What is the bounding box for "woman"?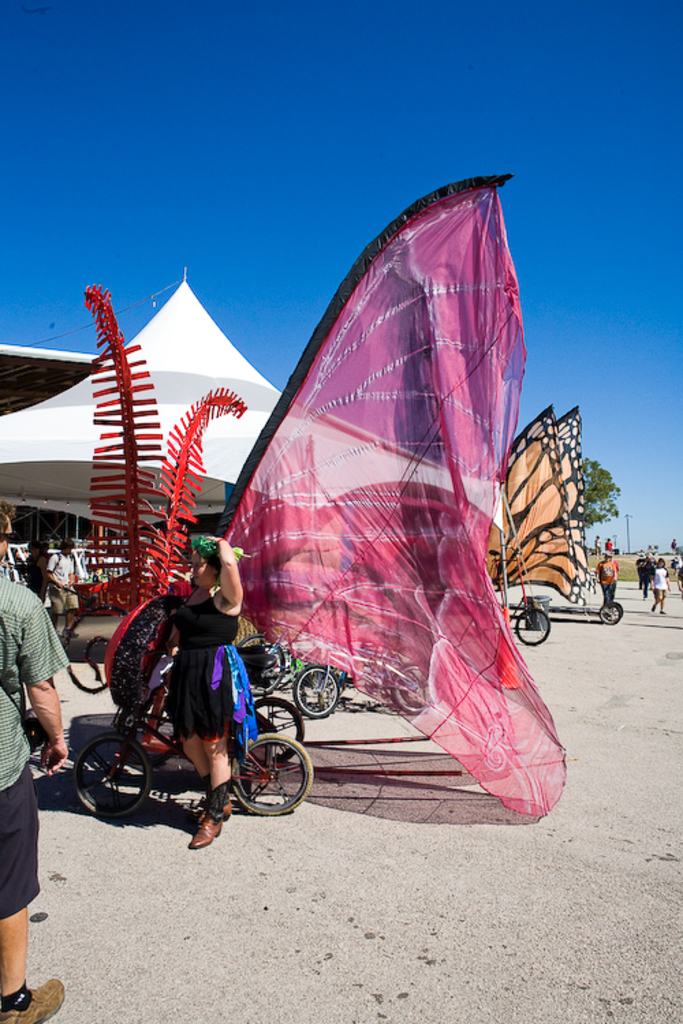
(652,561,667,610).
